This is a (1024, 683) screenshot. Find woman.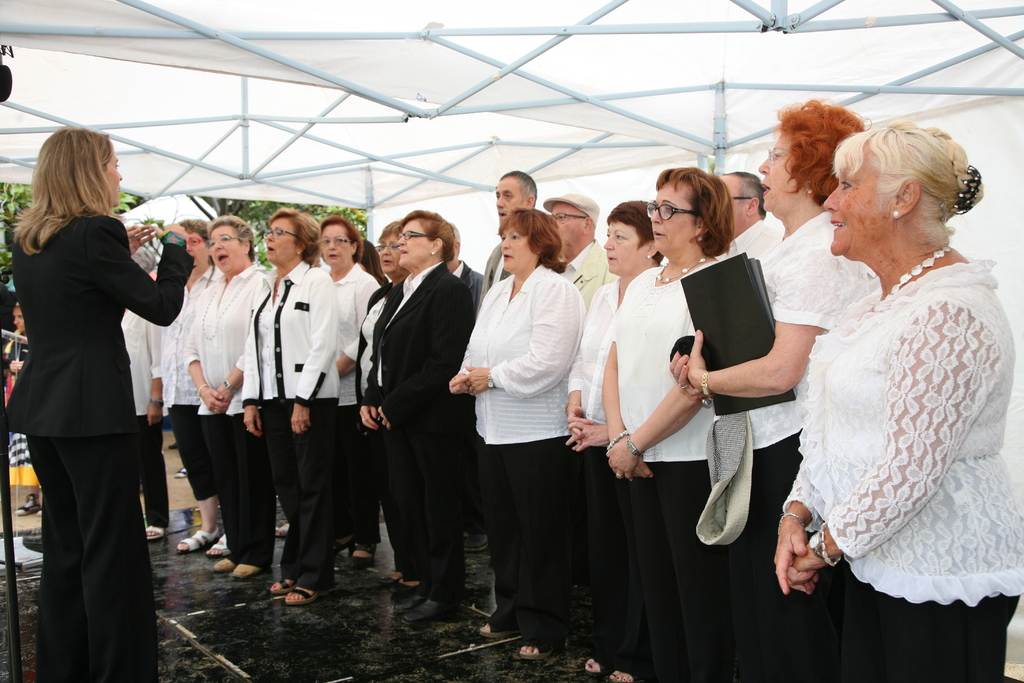
Bounding box: 440, 208, 593, 664.
